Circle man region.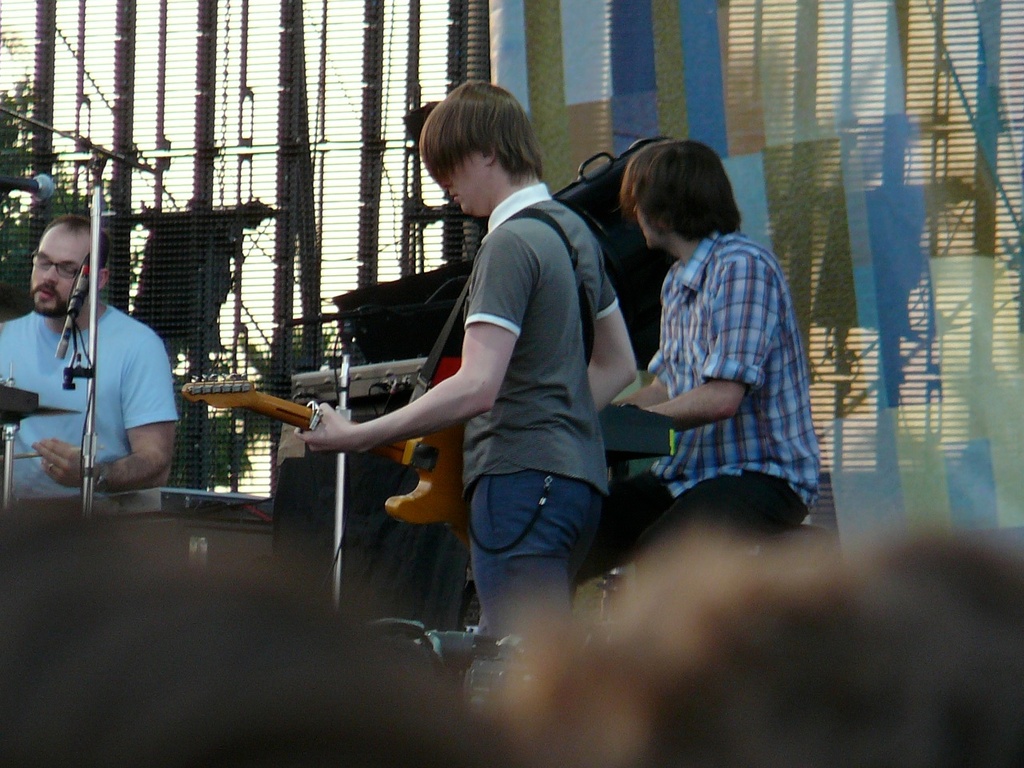
Region: detection(598, 134, 826, 570).
